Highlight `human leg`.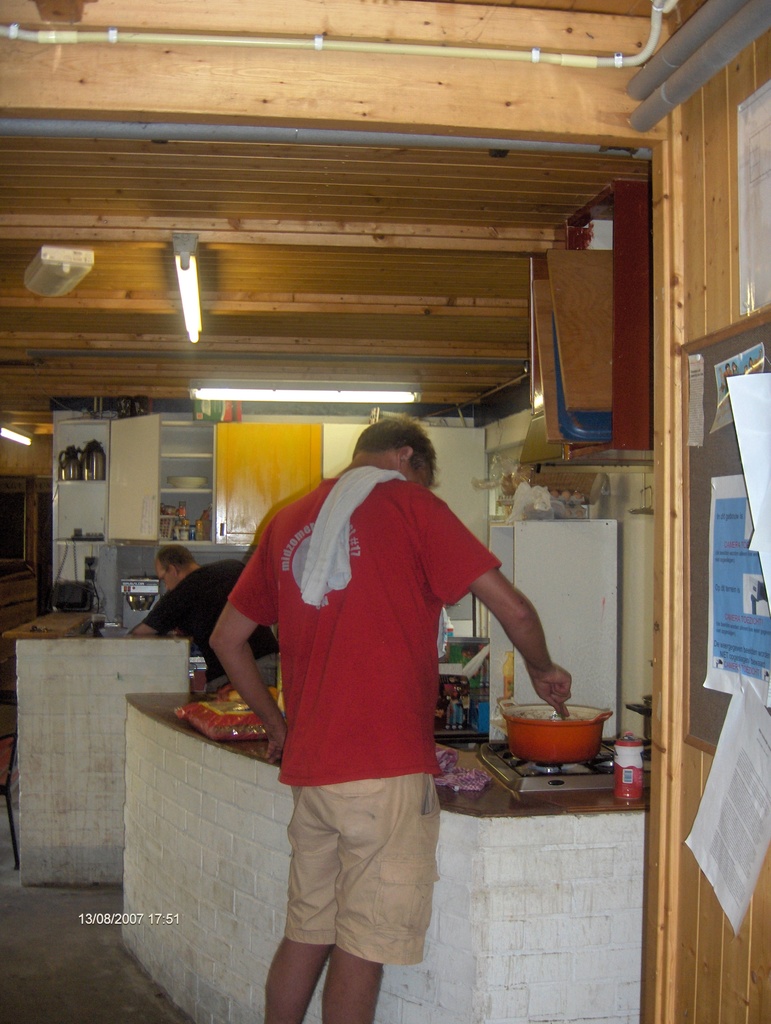
Highlighted region: x1=269 y1=794 x2=336 y2=1023.
